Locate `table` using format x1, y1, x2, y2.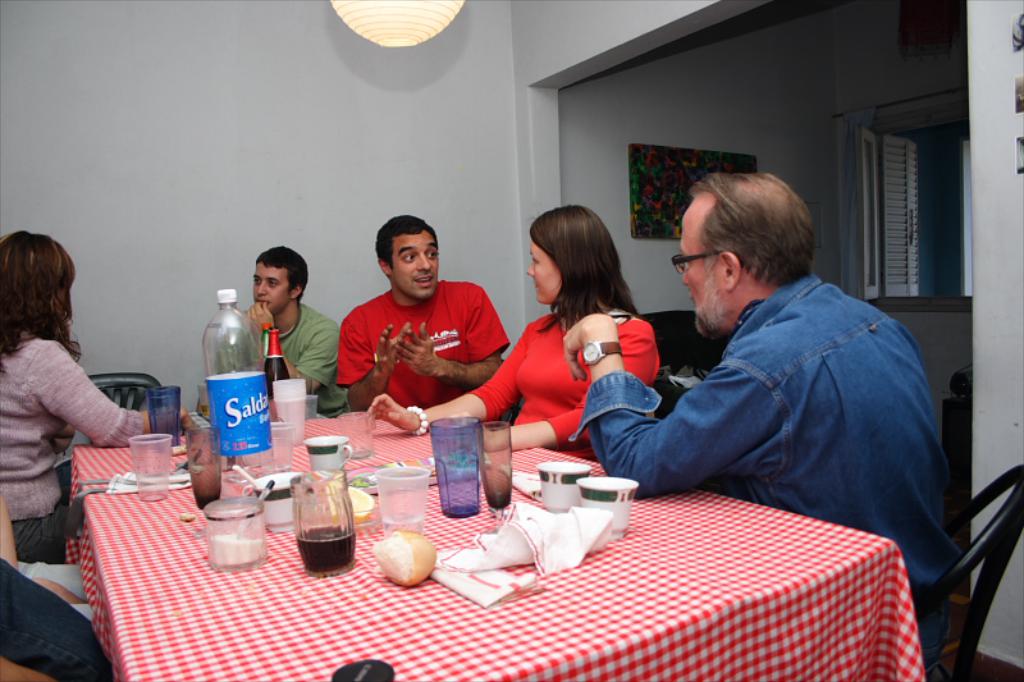
61, 409, 924, 681.
